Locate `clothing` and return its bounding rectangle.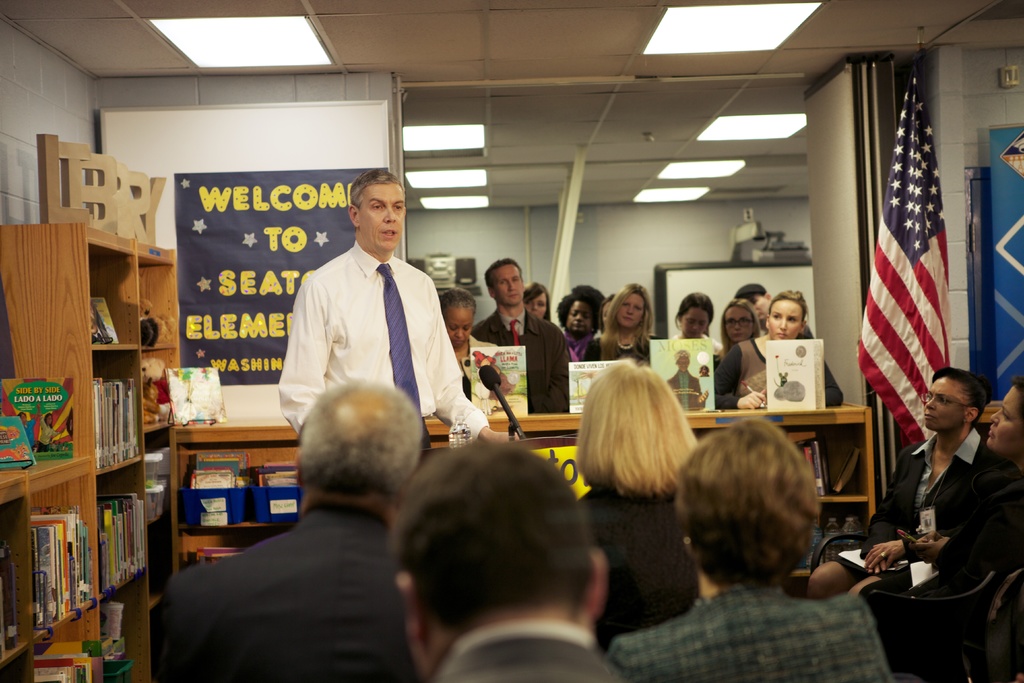
[left=833, top=428, right=1005, bottom=588].
